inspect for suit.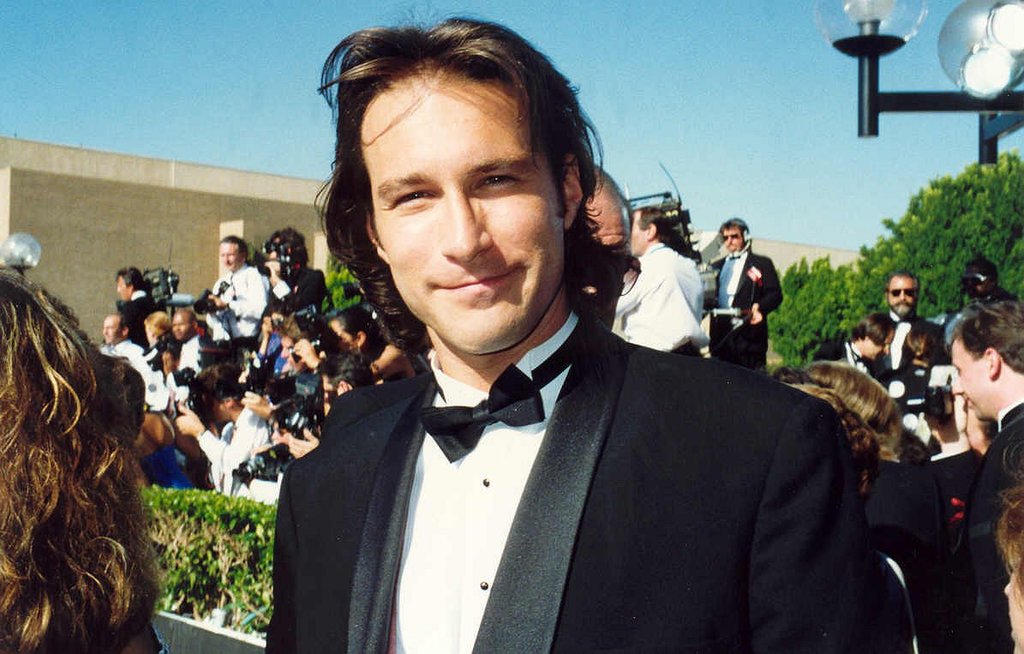
Inspection: (879,311,937,385).
